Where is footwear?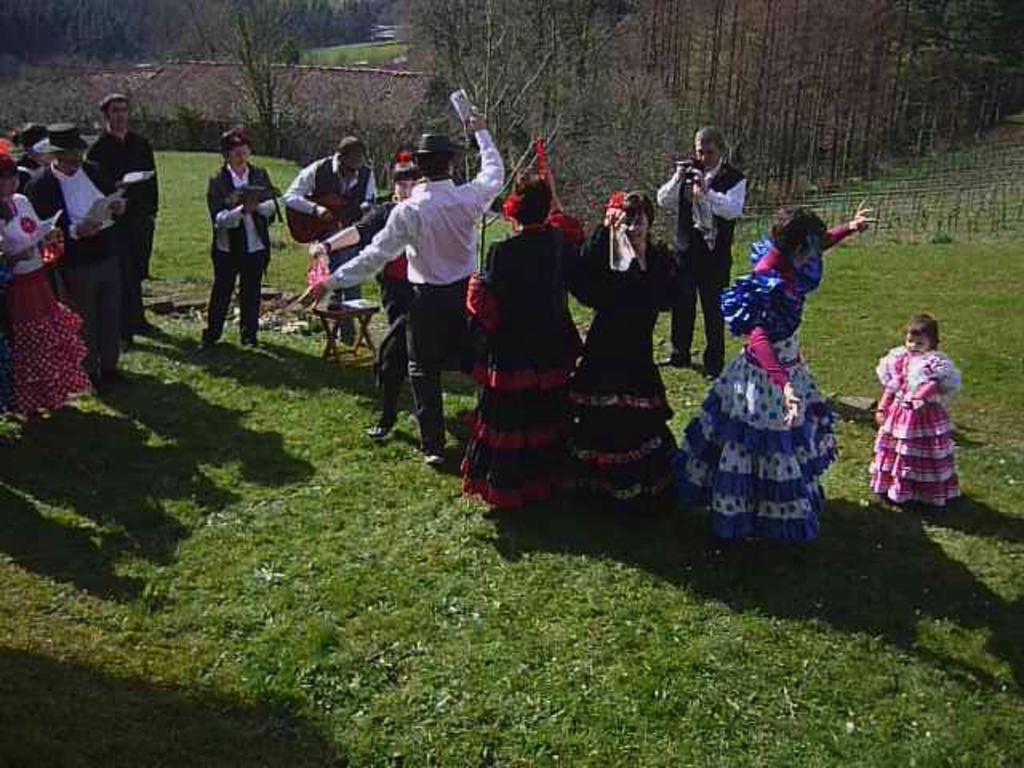
426, 451, 446, 466.
